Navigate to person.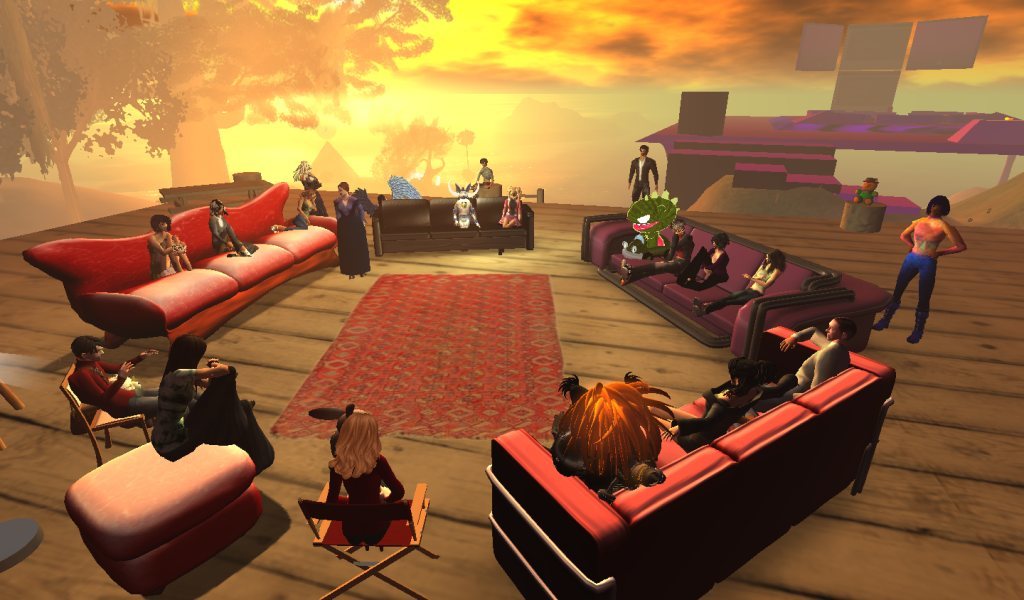
Navigation target: [690, 252, 785, 318].
